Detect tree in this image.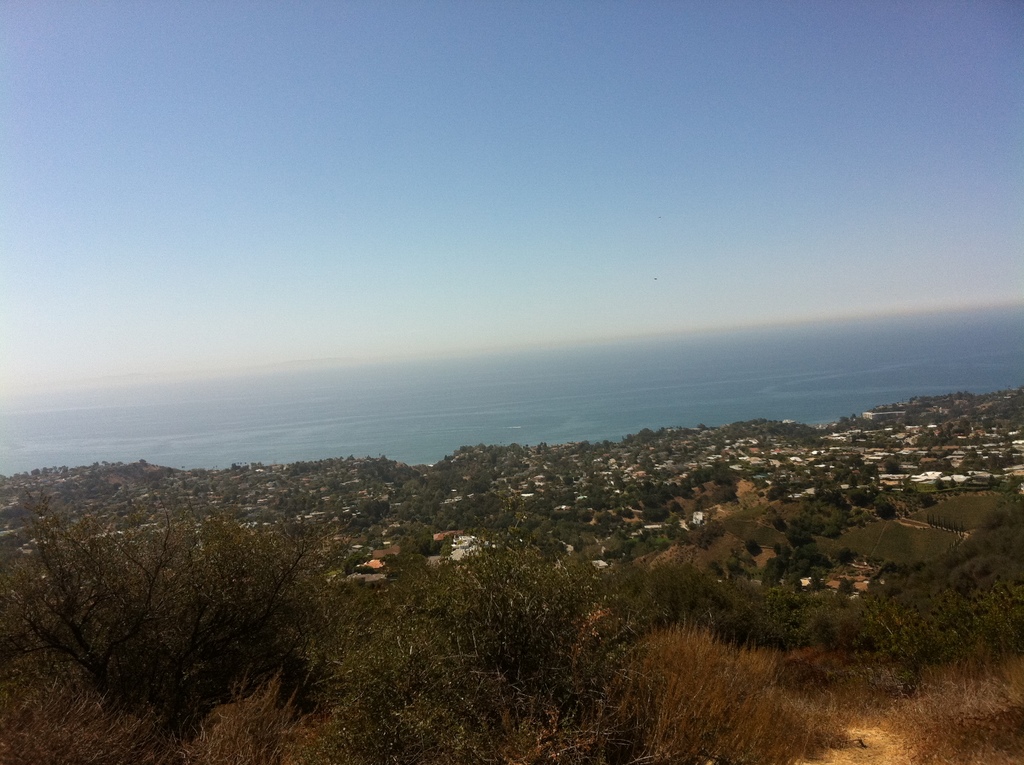
Detection: BBox(874, 493, 899, 520).
